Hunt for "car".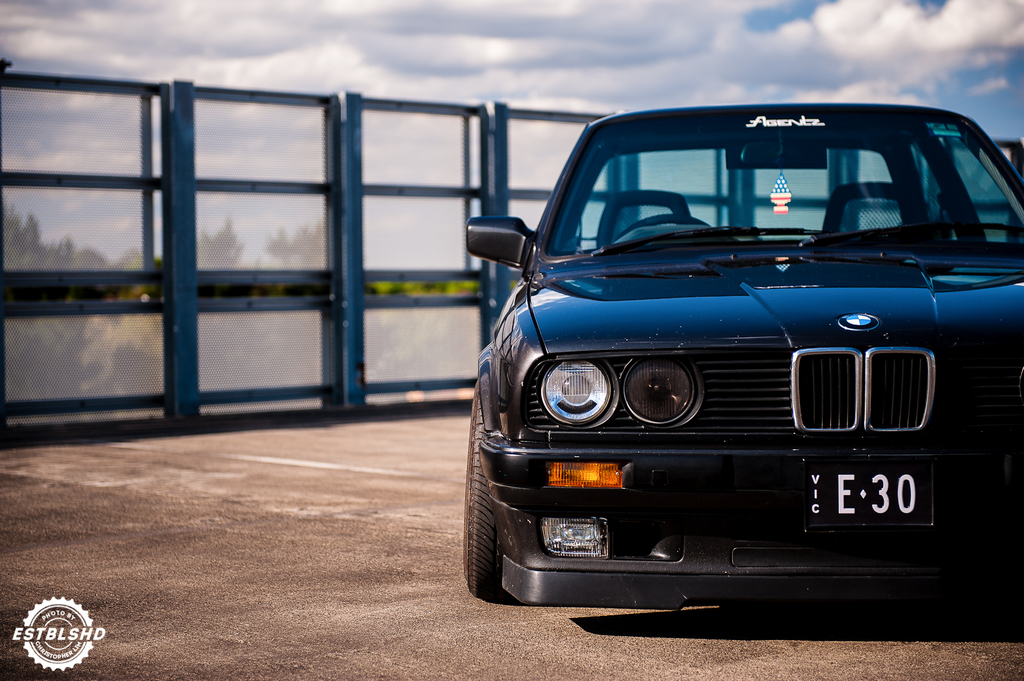
Hunted down at select_region(461, 102, 1023, 607).
